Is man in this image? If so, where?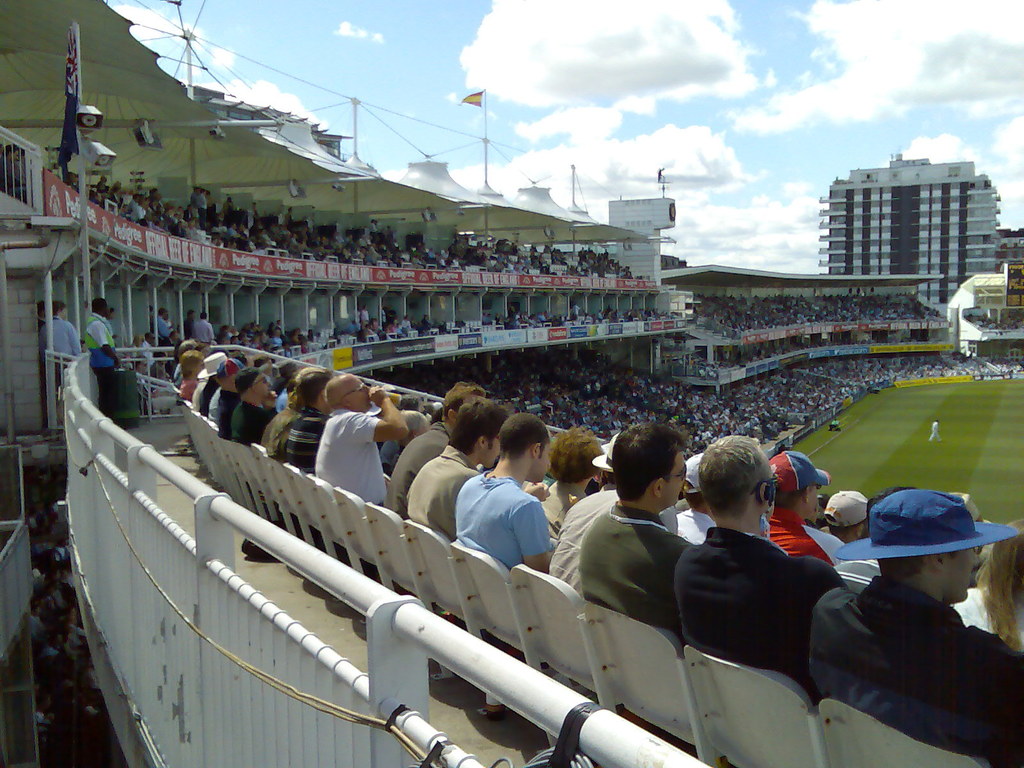
Yes, at detection(666, 433, 849, 680).
